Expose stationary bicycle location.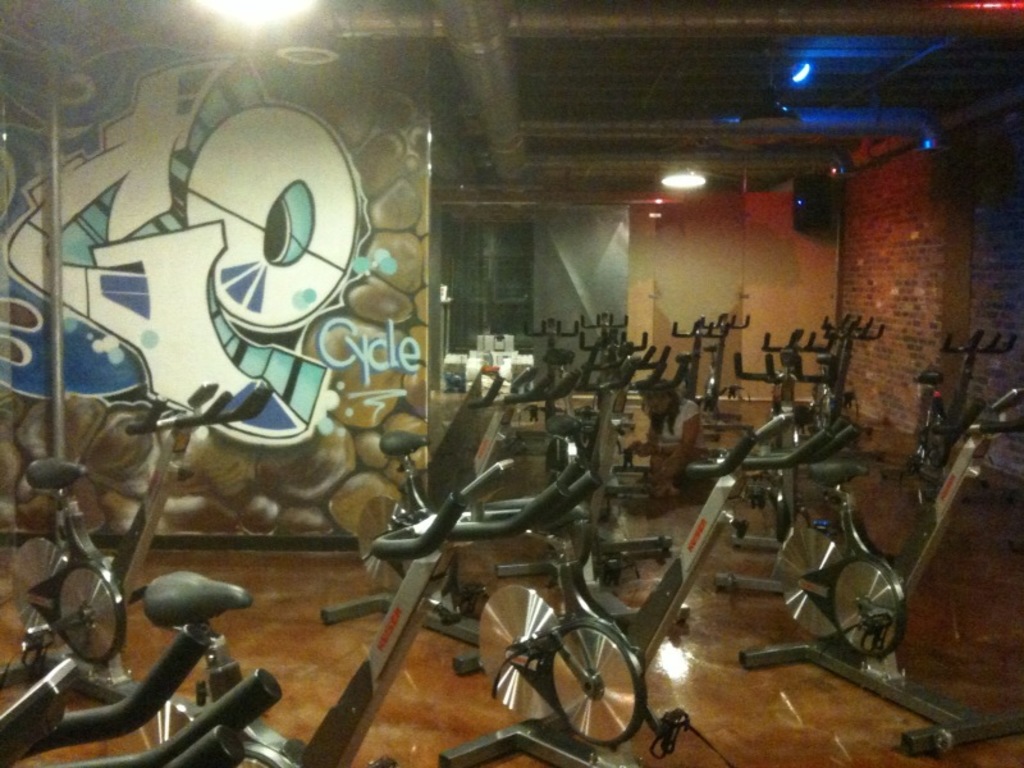
Exposed at 0,653,283,767.
